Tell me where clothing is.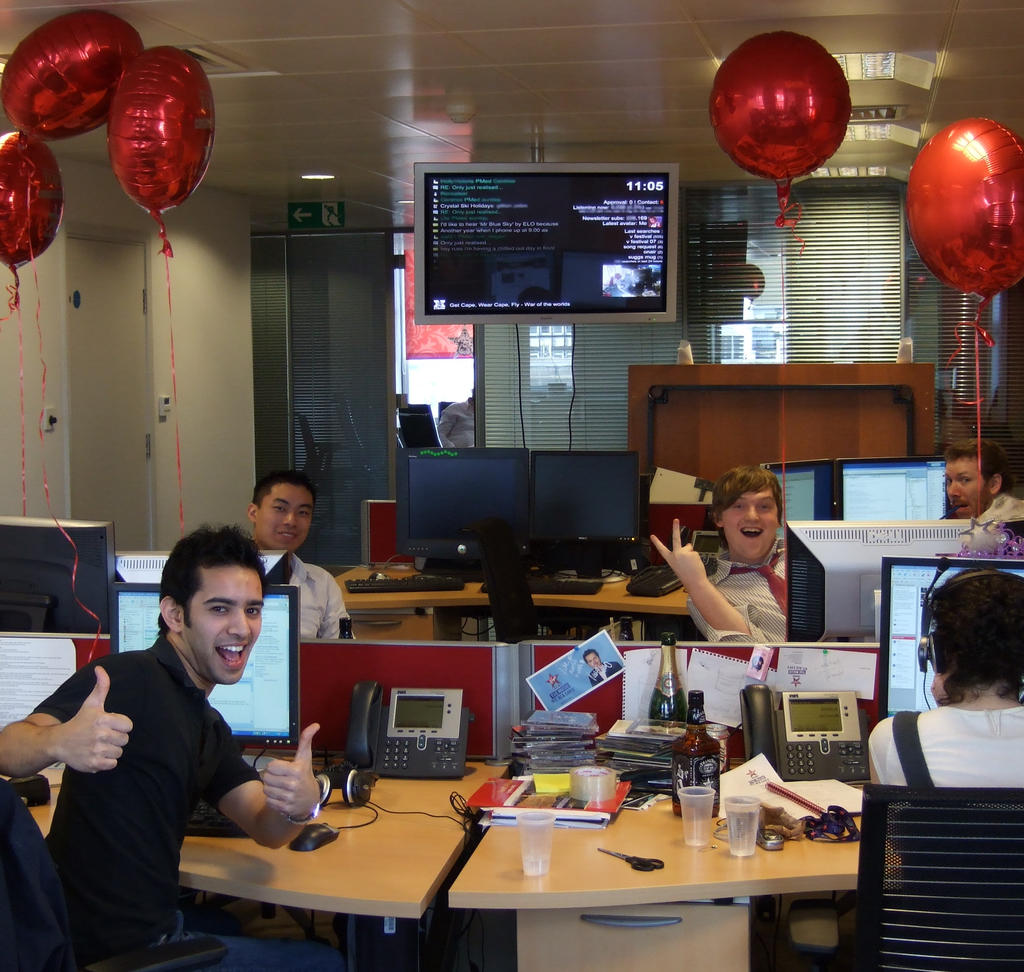
clothing is at box(276, 559, 353, 646).
